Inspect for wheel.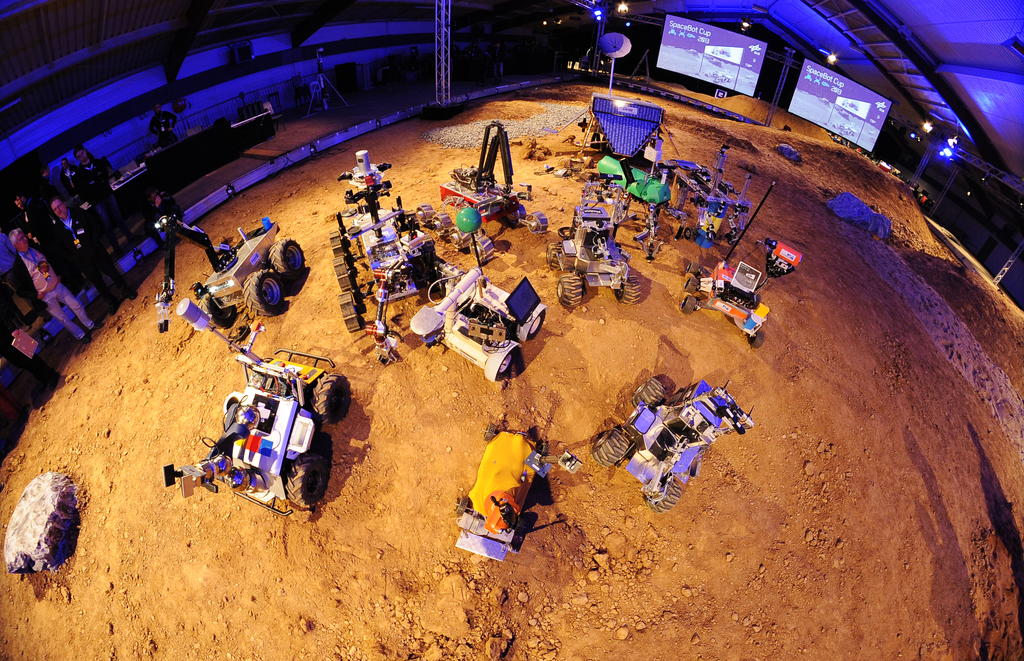
Inspection: 305:372:351:423.
